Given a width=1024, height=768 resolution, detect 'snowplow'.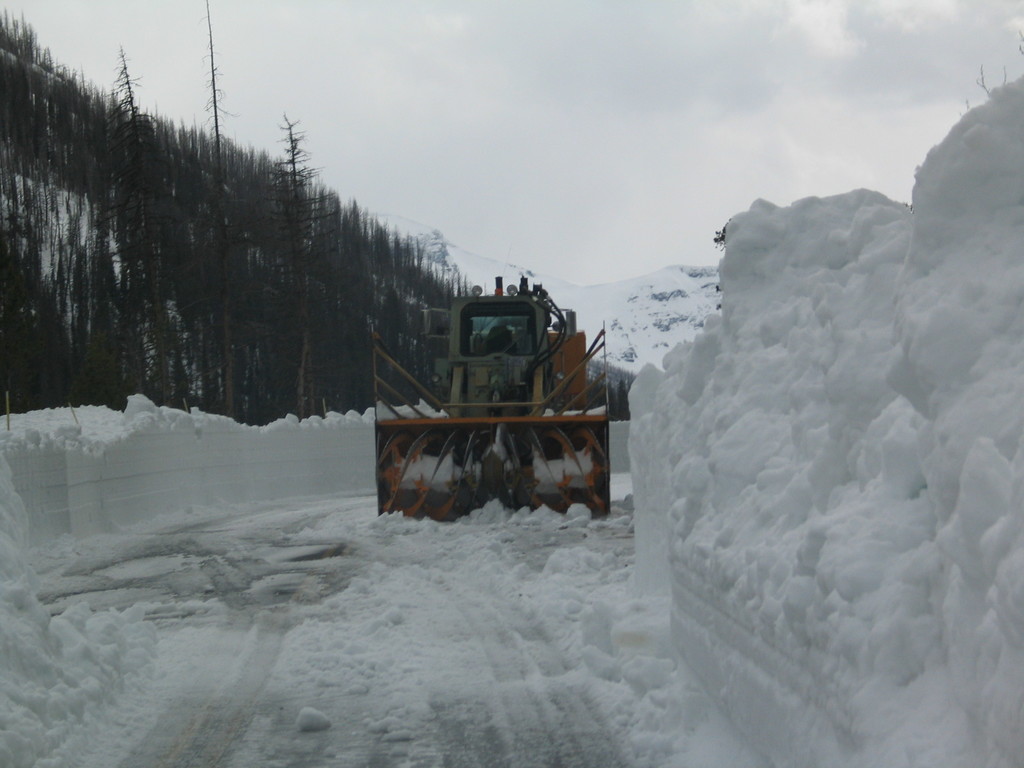
{"x1": 369, "y1": 271, "x2": 615, "y2": 520}.
